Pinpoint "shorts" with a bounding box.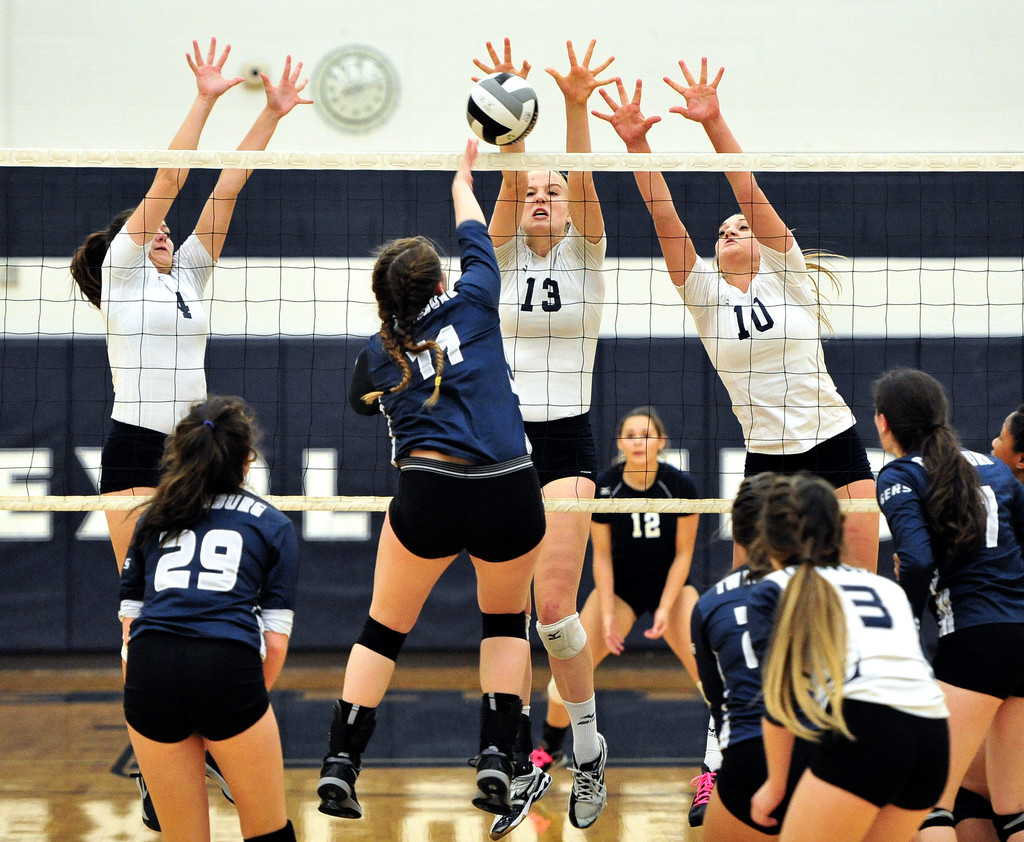
{"x1": 522, "y1": 413, "x2": 595, "y2": 489}.
